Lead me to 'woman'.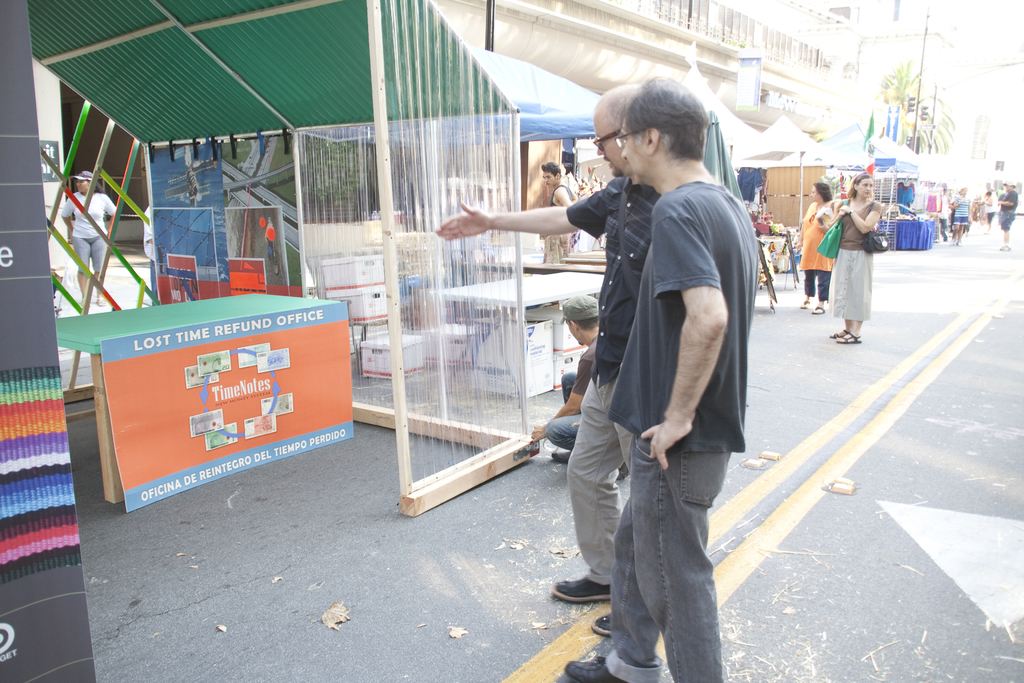
Lead to 828, 166, 877, 342.
